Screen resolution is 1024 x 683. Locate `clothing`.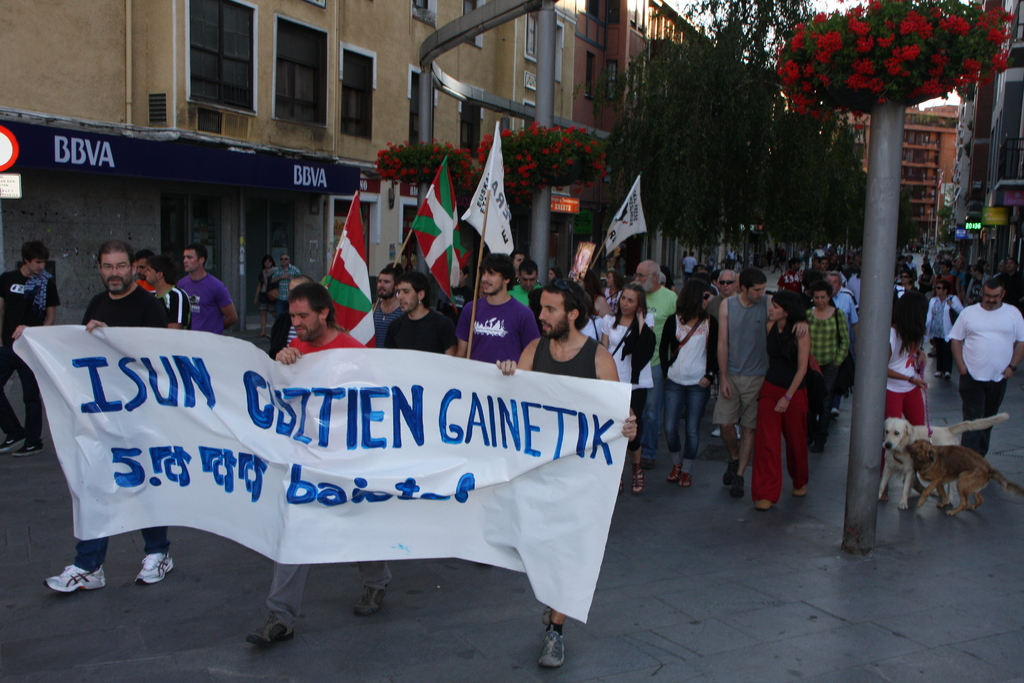
(829, 276, 855, 320).
